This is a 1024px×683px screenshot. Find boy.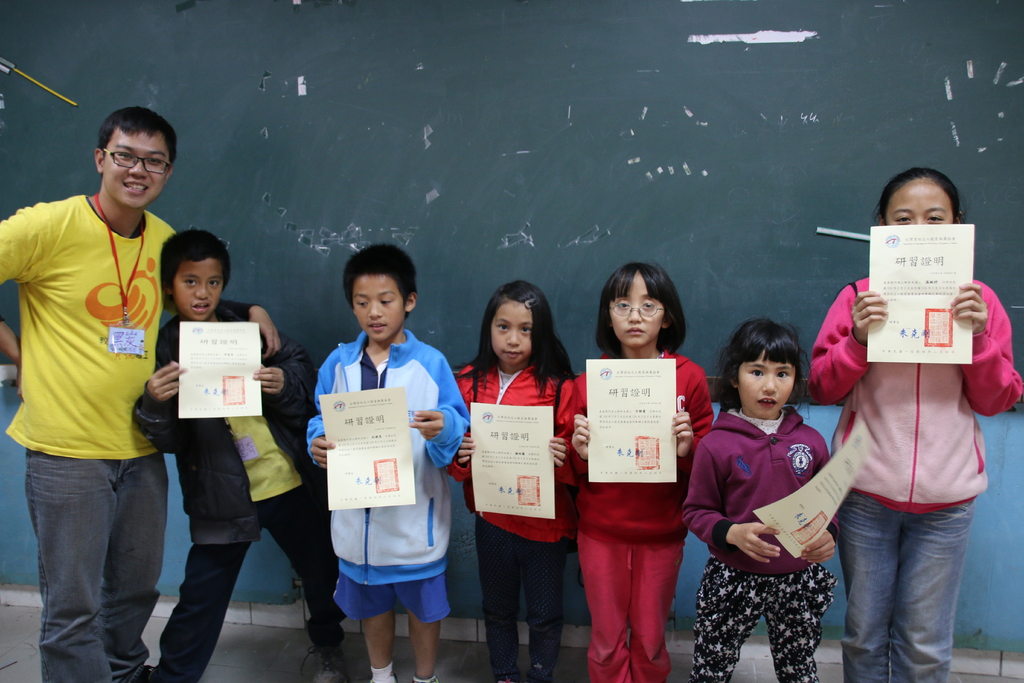
Bounding box: l=127, t=231, r=348, b=682.
